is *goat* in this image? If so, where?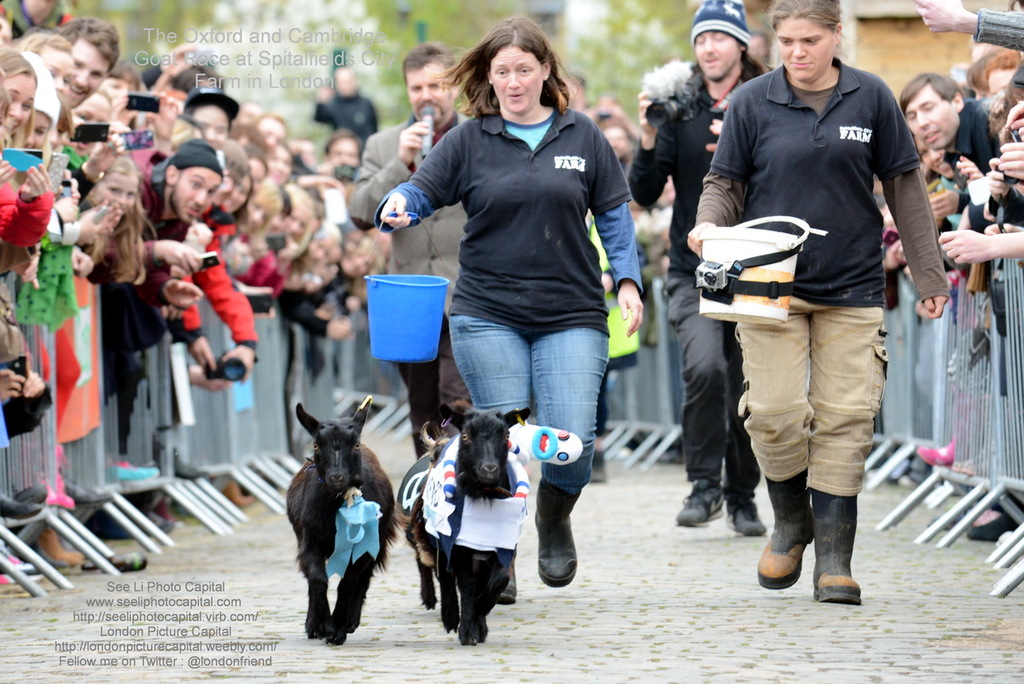
Yes, at x1=271 y1=401 x2=405 y2=652.
